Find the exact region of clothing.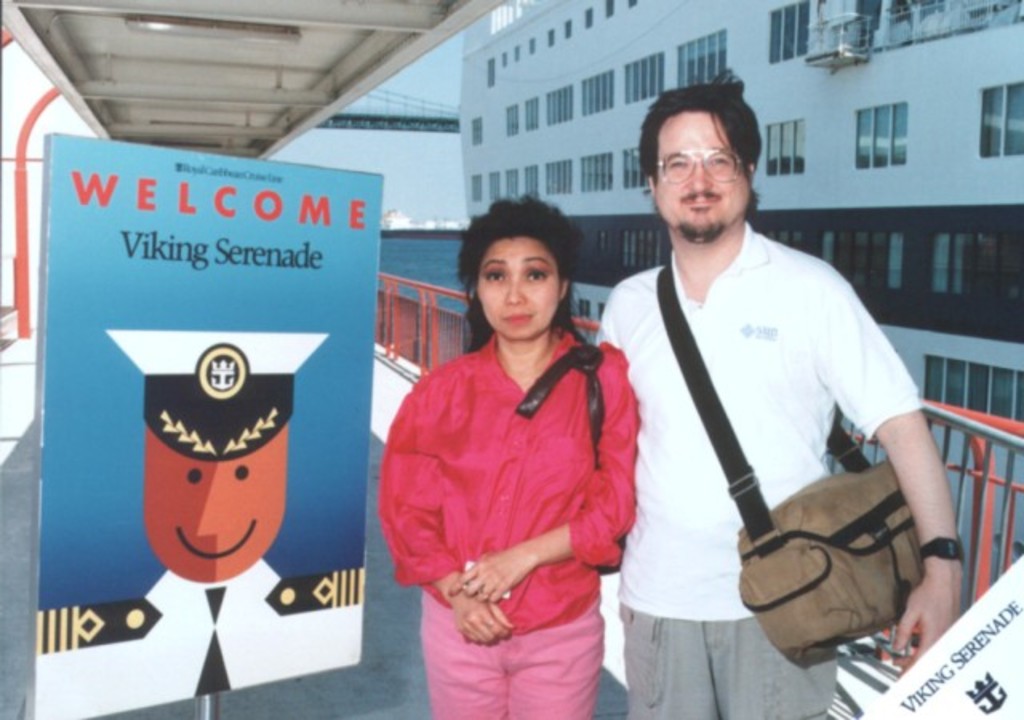
Exact region: [8, 570, 370, 706].
